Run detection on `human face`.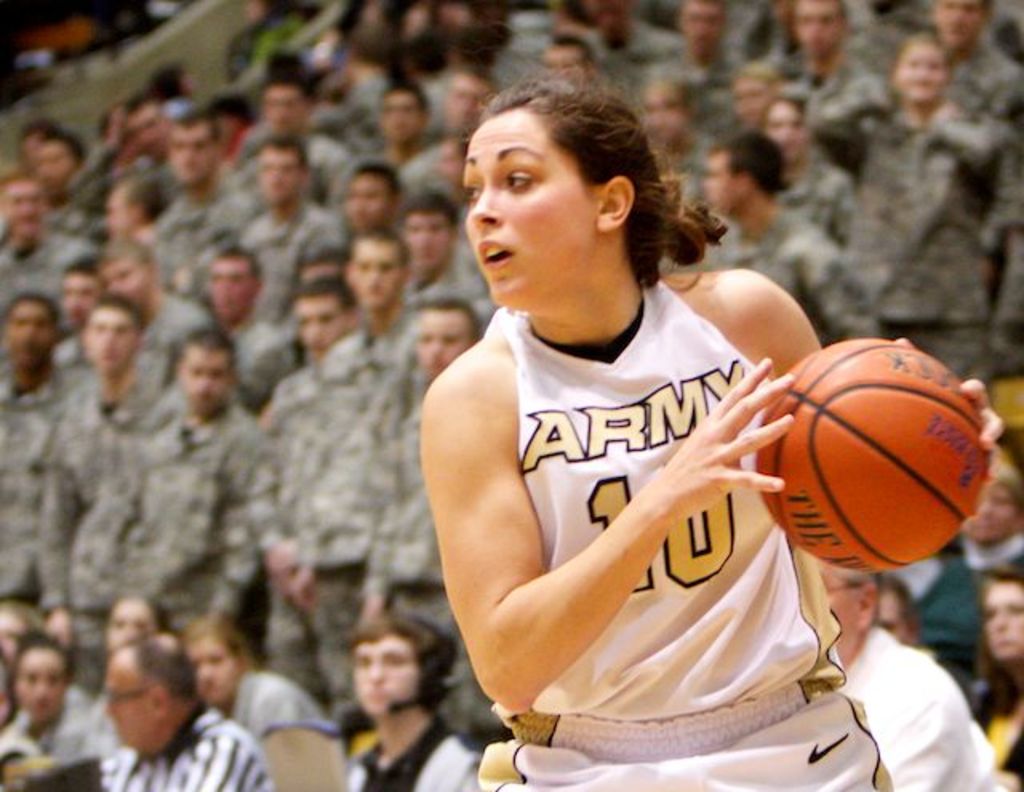
Result: BBox(557, 54, 589, 74).
